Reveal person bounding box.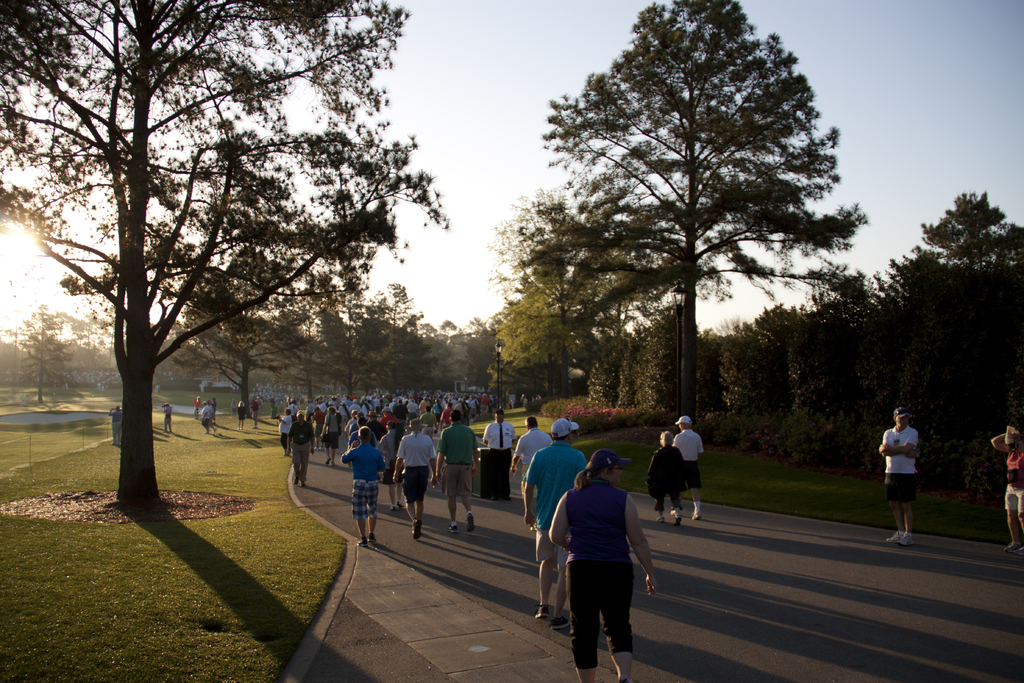
Revealed: detection(280, 406, 308, 477).
